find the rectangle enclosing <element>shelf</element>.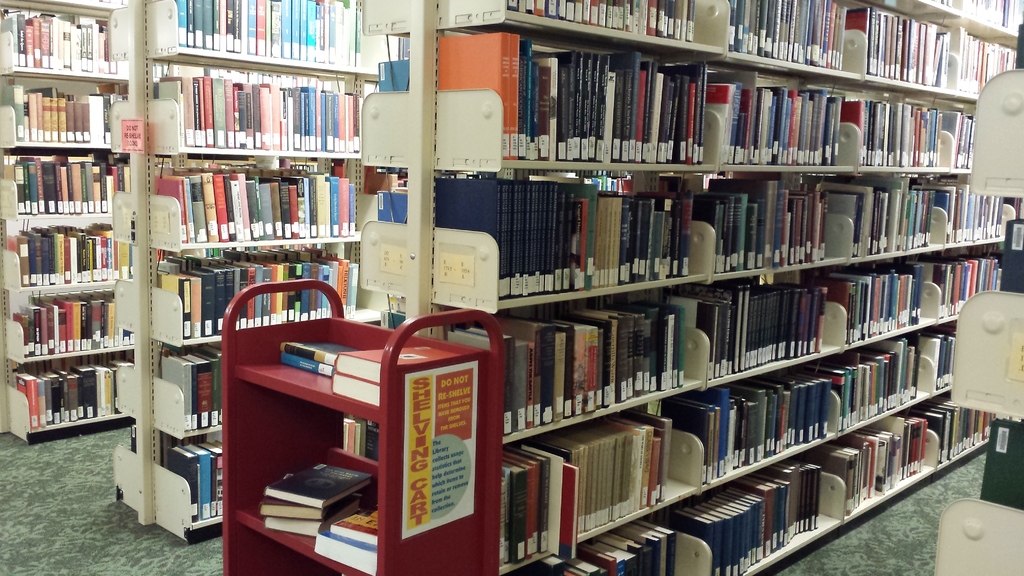
BBox(908, 54, 1018, 575).
